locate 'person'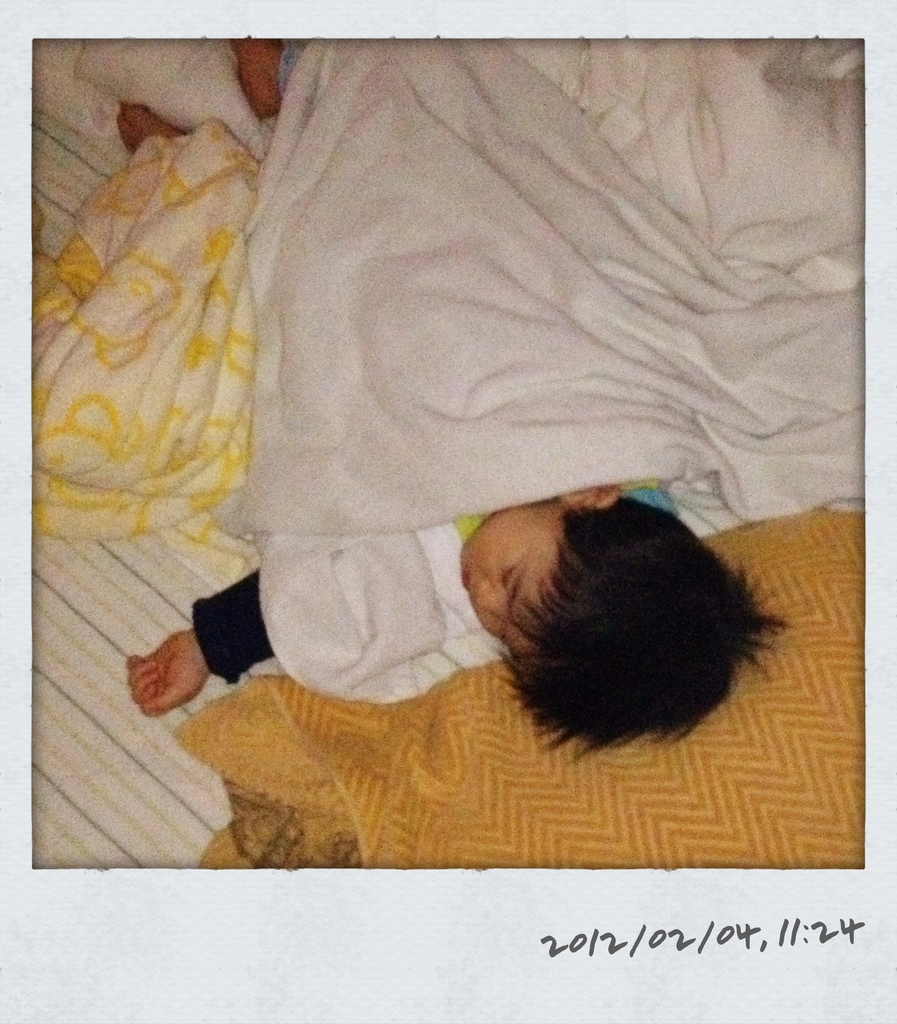
box(138, 28, 726, 681)
